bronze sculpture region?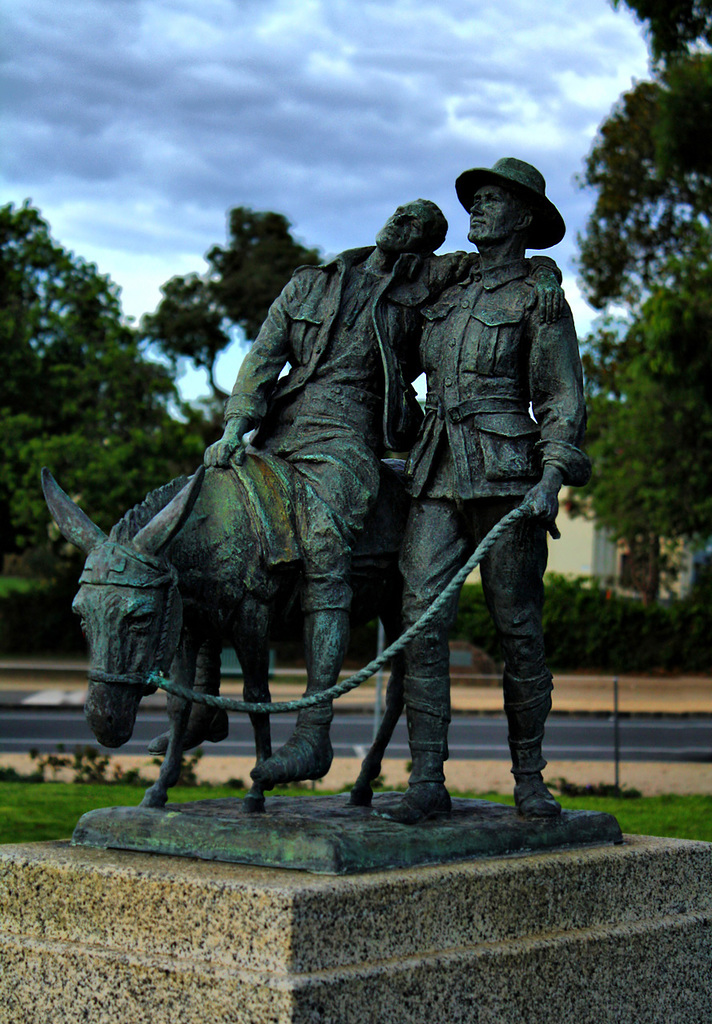
(x1=68, y1=167, x2=607, y2=800)
